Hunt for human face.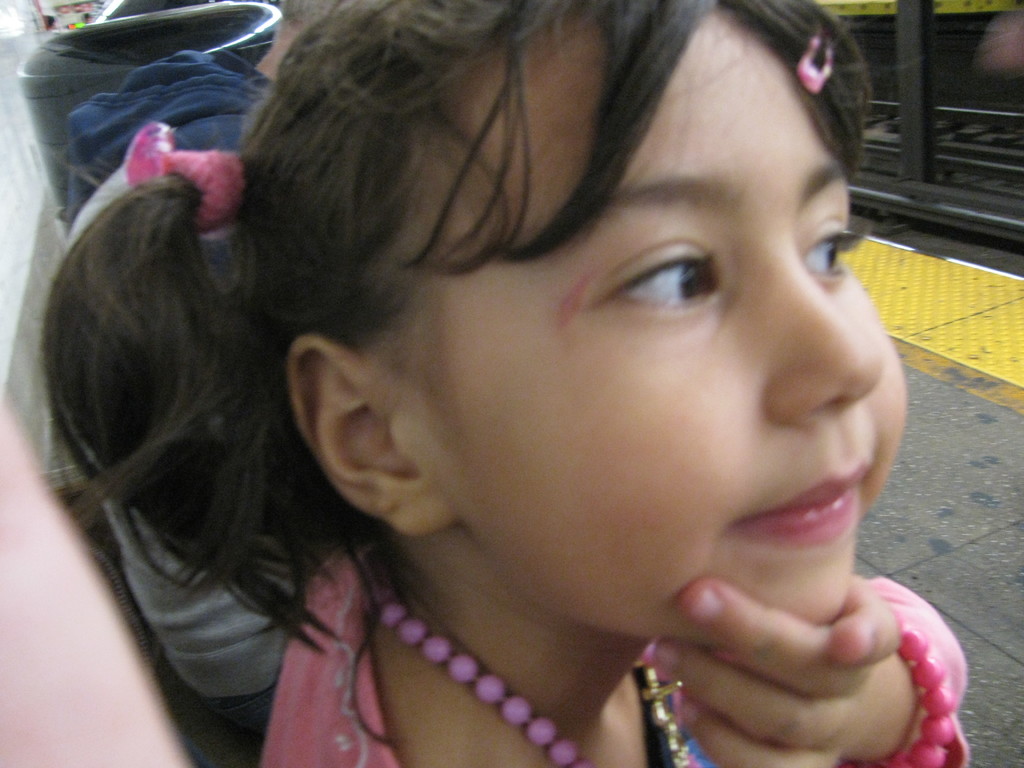
Hunted down at 431 4 902 654.
